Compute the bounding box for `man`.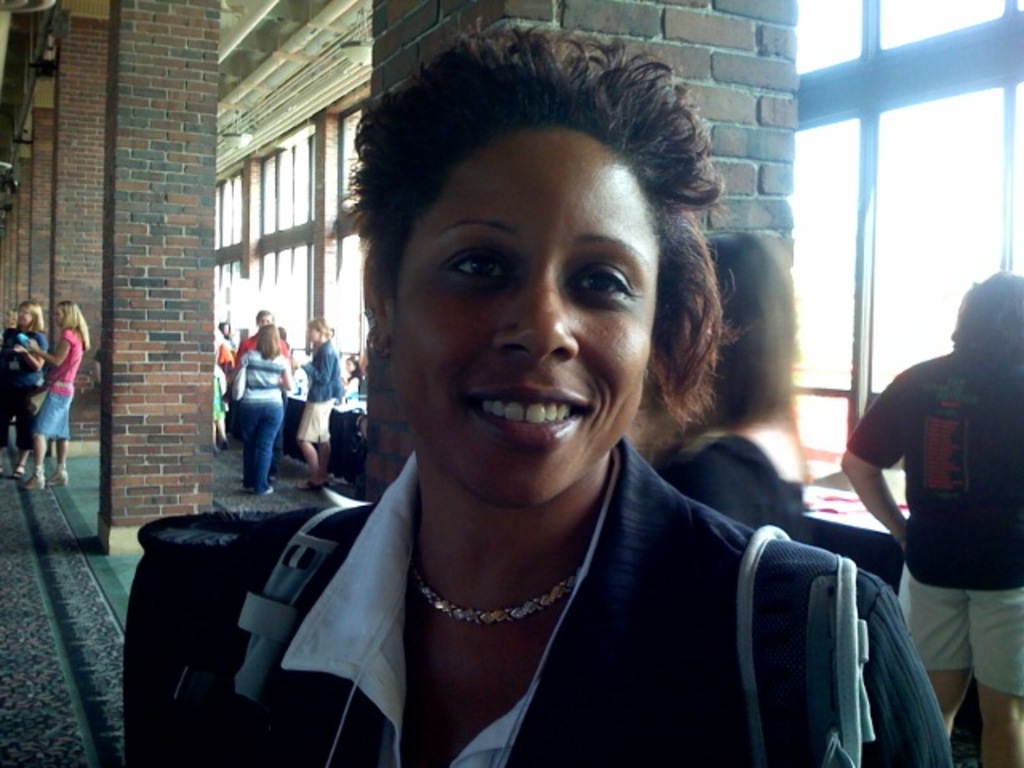
l=840, t=269, r=1022, b=766.
